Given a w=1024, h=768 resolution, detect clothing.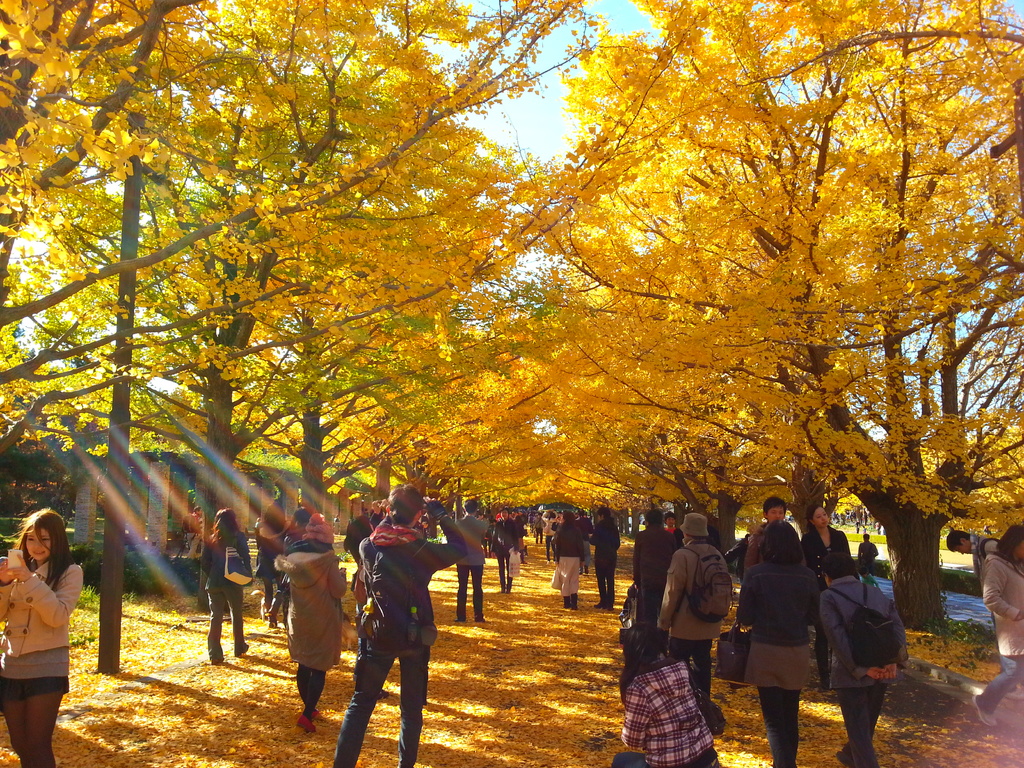
(left=662, top=522, right=685, bottom=549).
